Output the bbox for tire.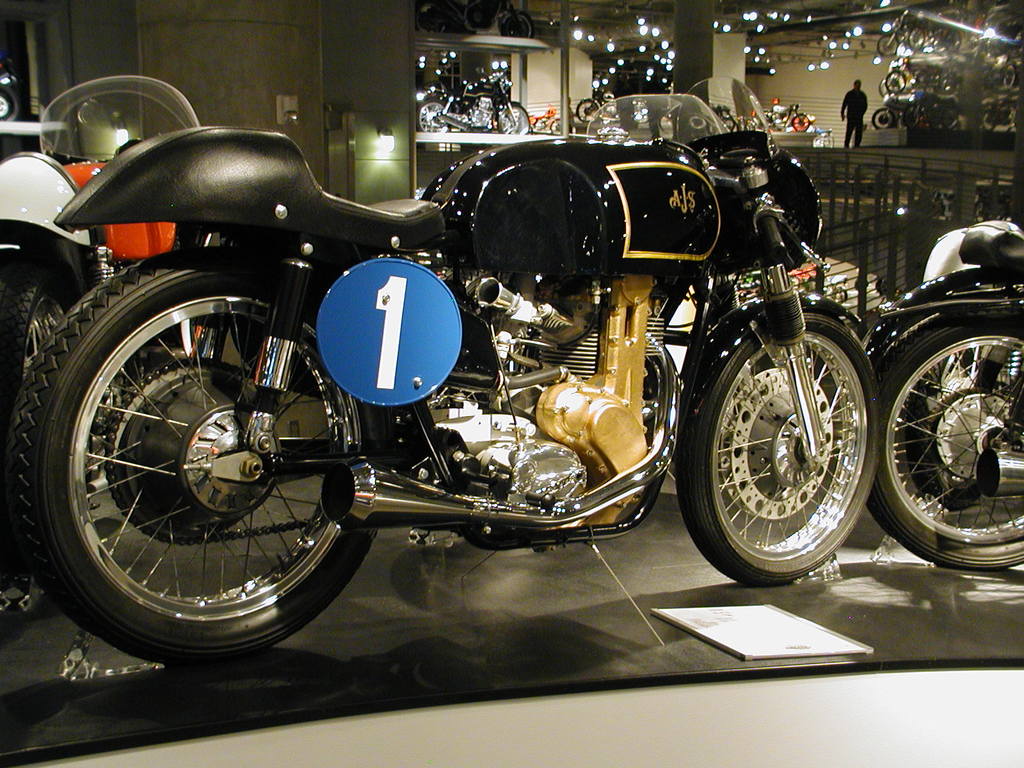
[671,312,880,585].
